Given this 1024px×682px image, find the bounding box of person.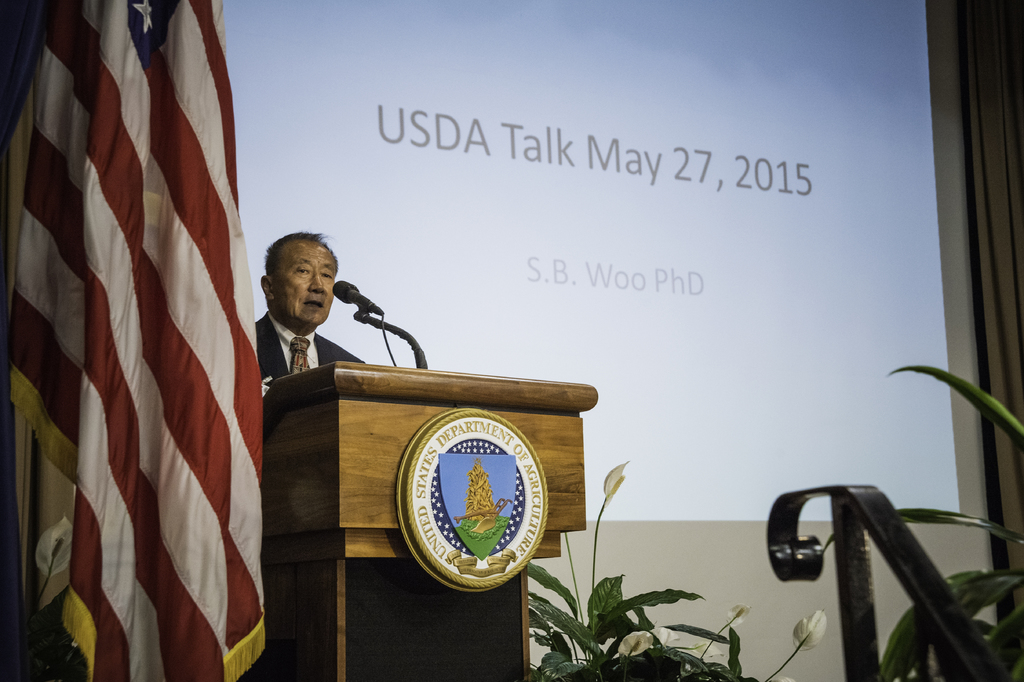
crop(257, 233, 372, 394).
